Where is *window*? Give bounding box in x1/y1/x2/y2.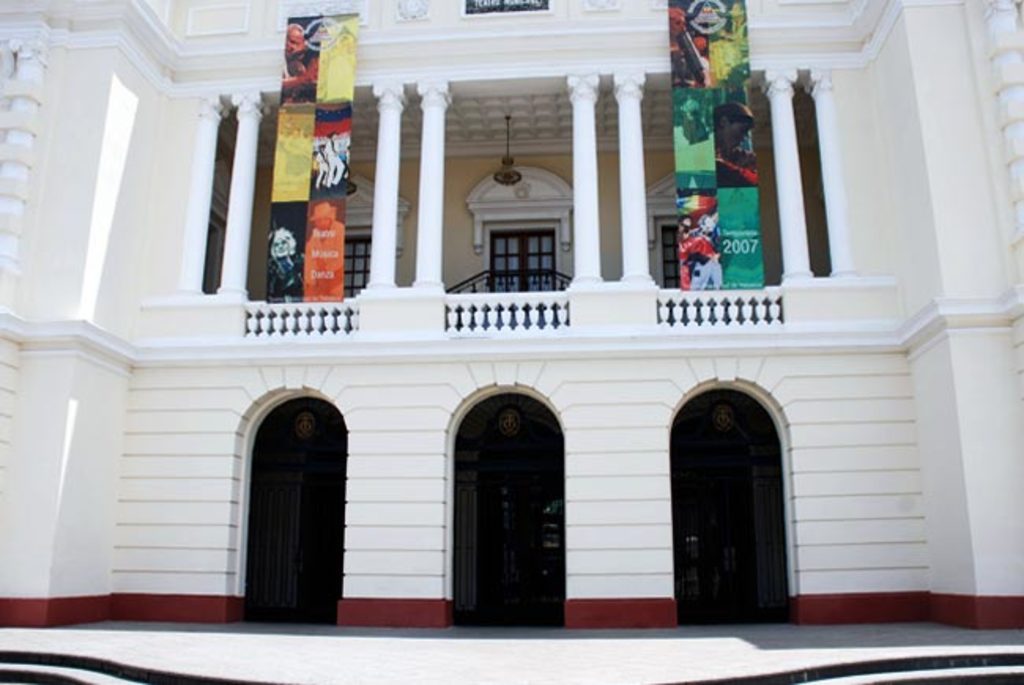
665/220/679/290.
